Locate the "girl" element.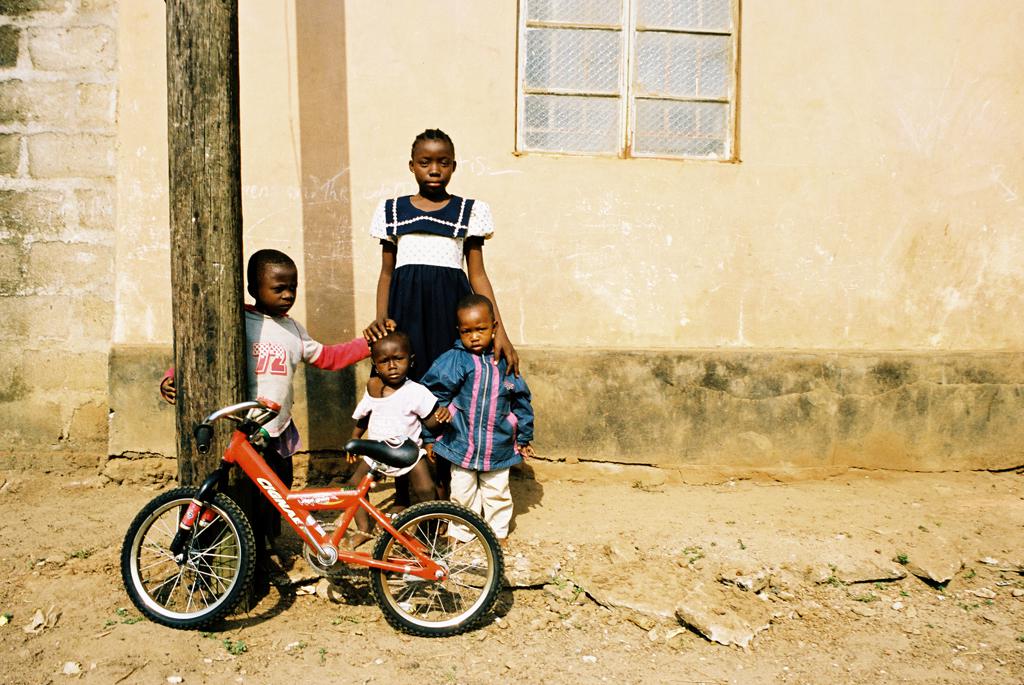
Element bbox: [363, 125, 519, 537].
